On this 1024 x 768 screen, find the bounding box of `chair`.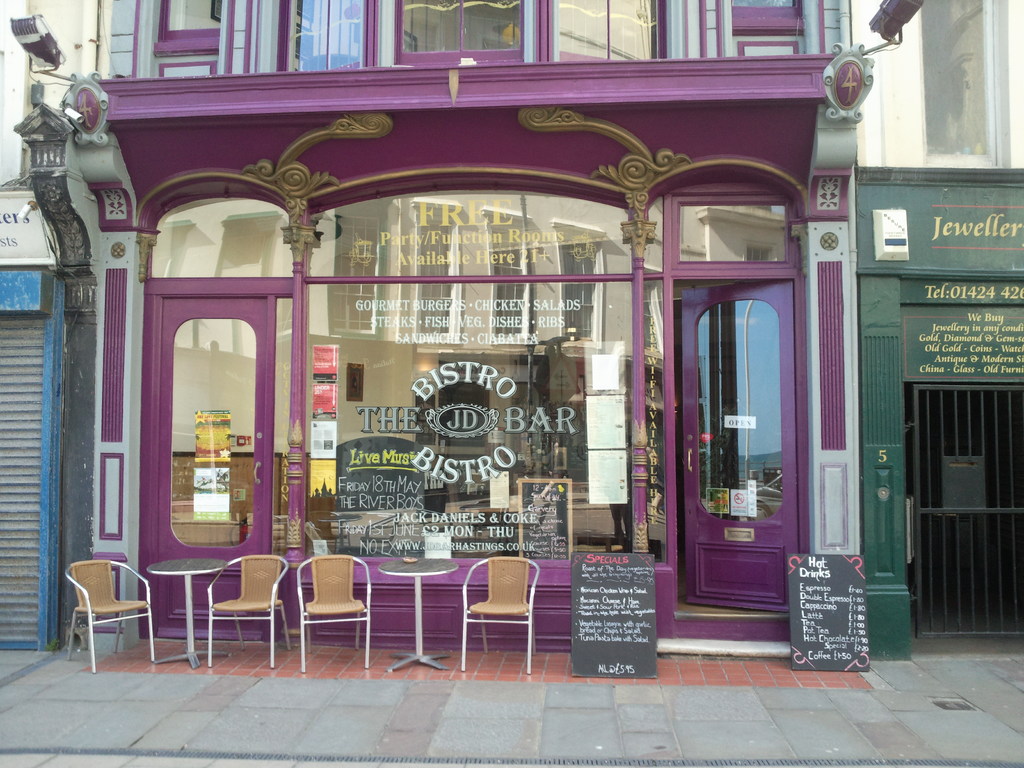
Bounding box: box=[462, 553, 541, 676].
